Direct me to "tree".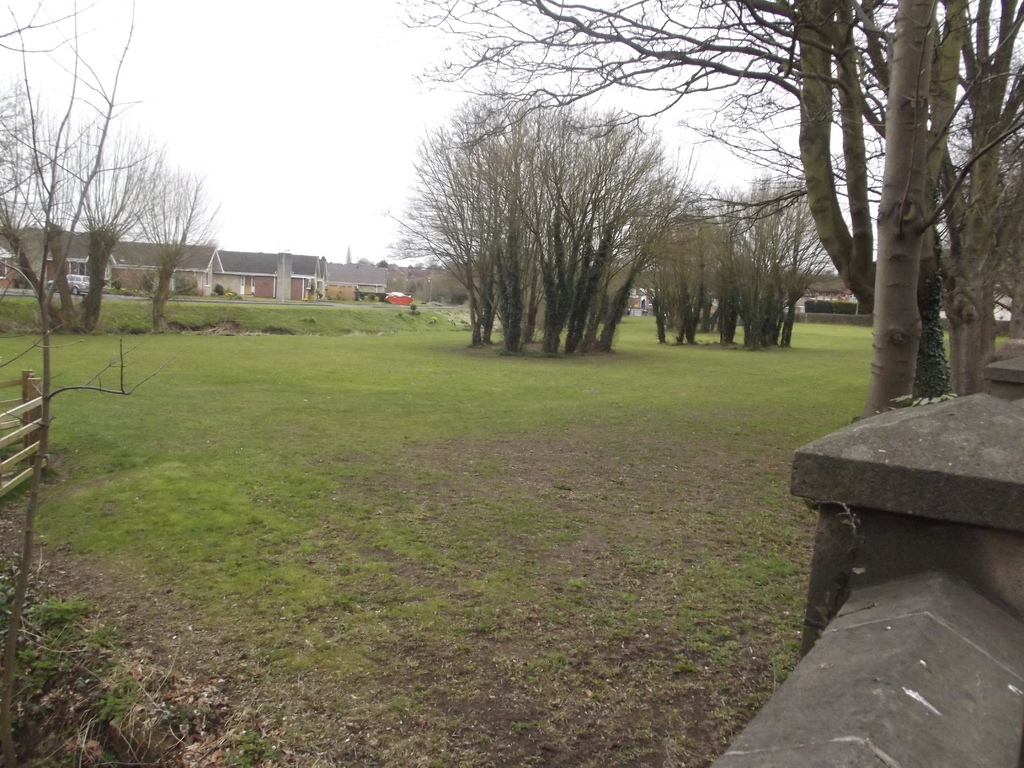
Direction: [0,0,128,759].
